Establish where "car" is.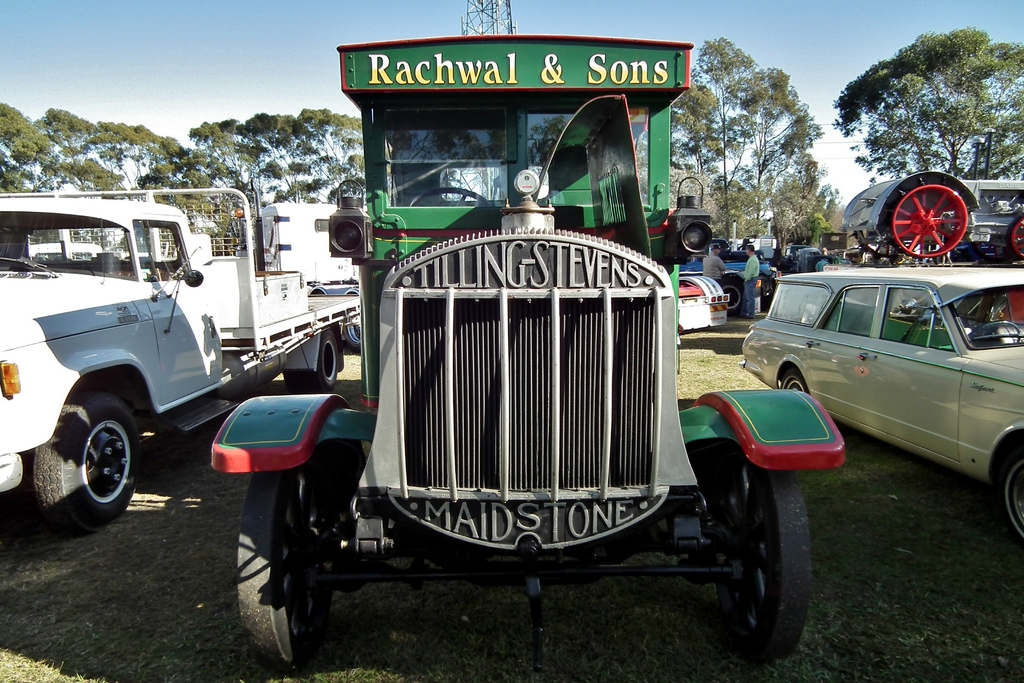
Established at (left=740, top=271, right=1023, bottom=507).
